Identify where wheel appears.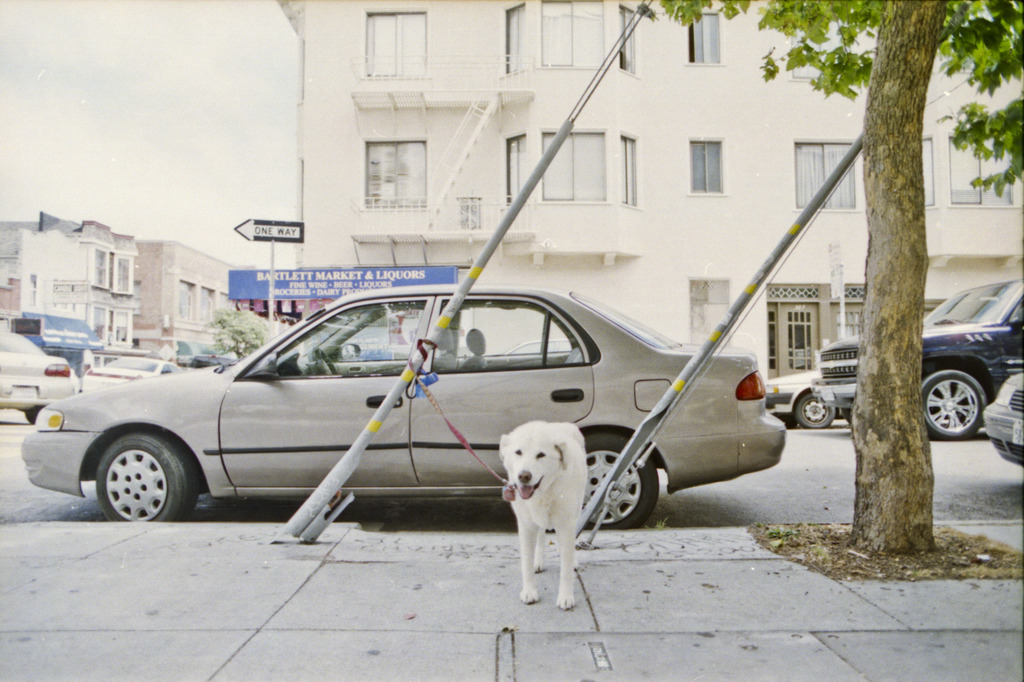
Appears at (left=843, top=406, right=848, bottom=425).
